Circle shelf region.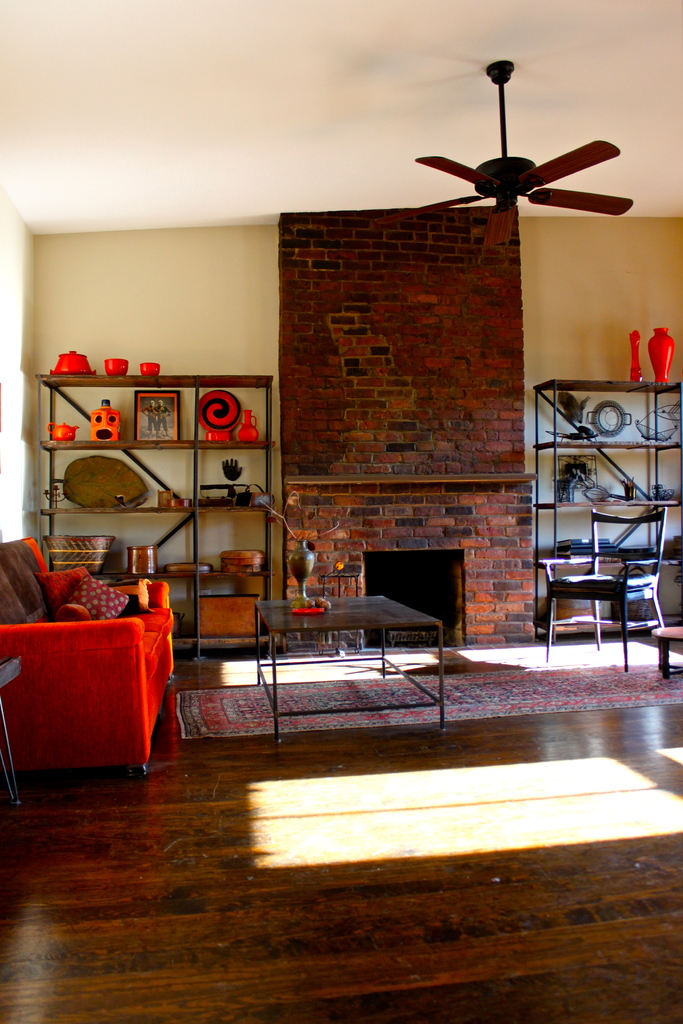
Region: bbox=(513, 353, 682, 392).
